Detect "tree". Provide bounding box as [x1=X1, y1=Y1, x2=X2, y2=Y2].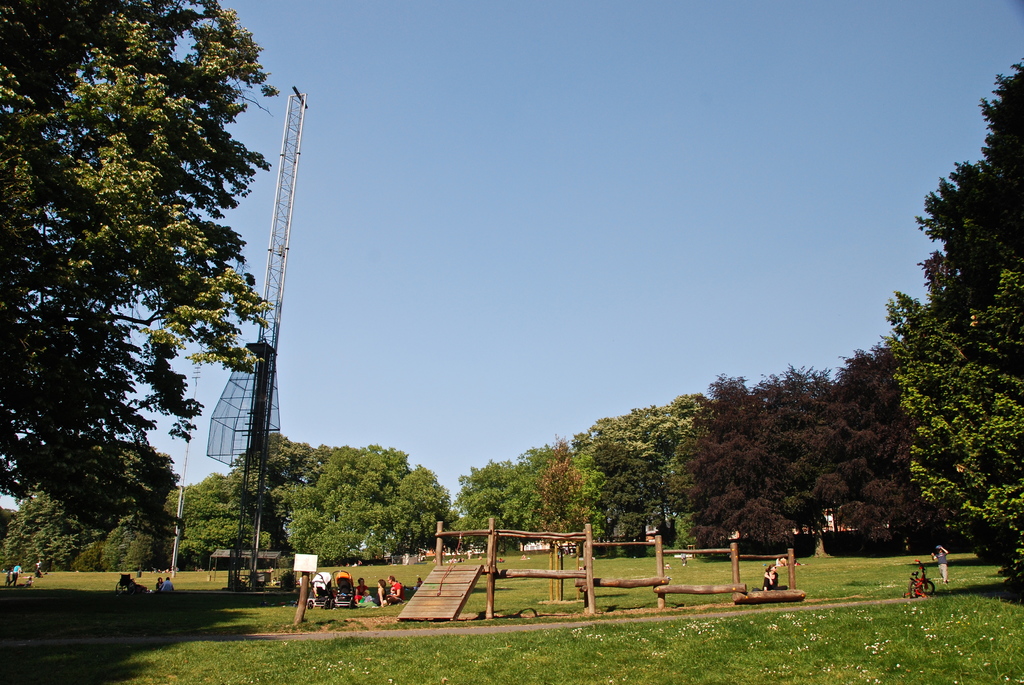
[x1=598, y1=400, x2=703, y2=539].
